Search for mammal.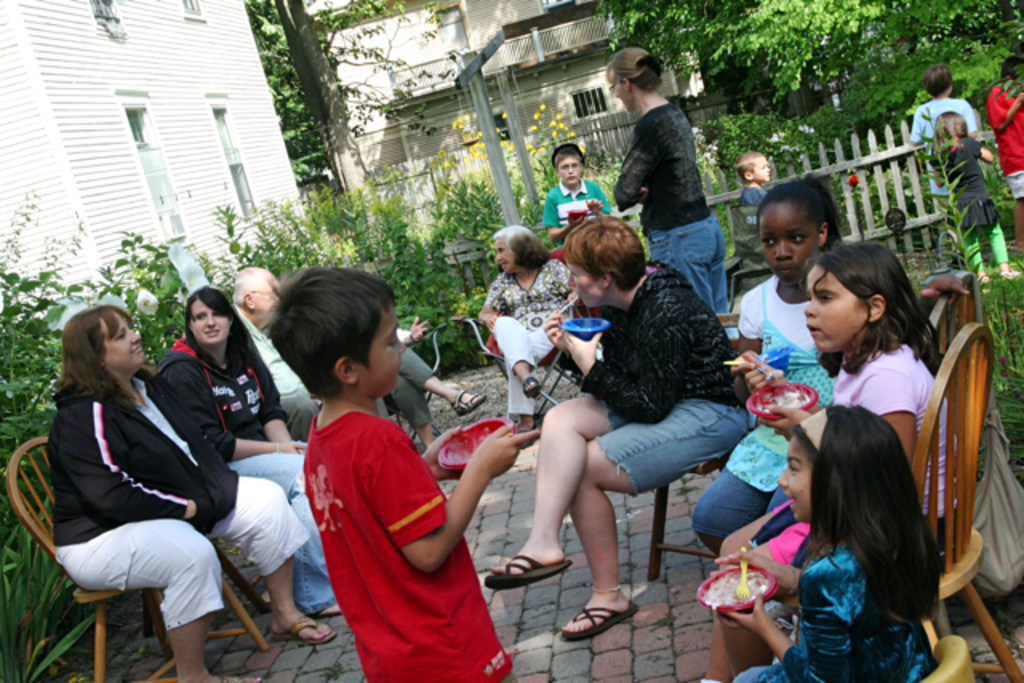
Found at (904,67,984,262).
